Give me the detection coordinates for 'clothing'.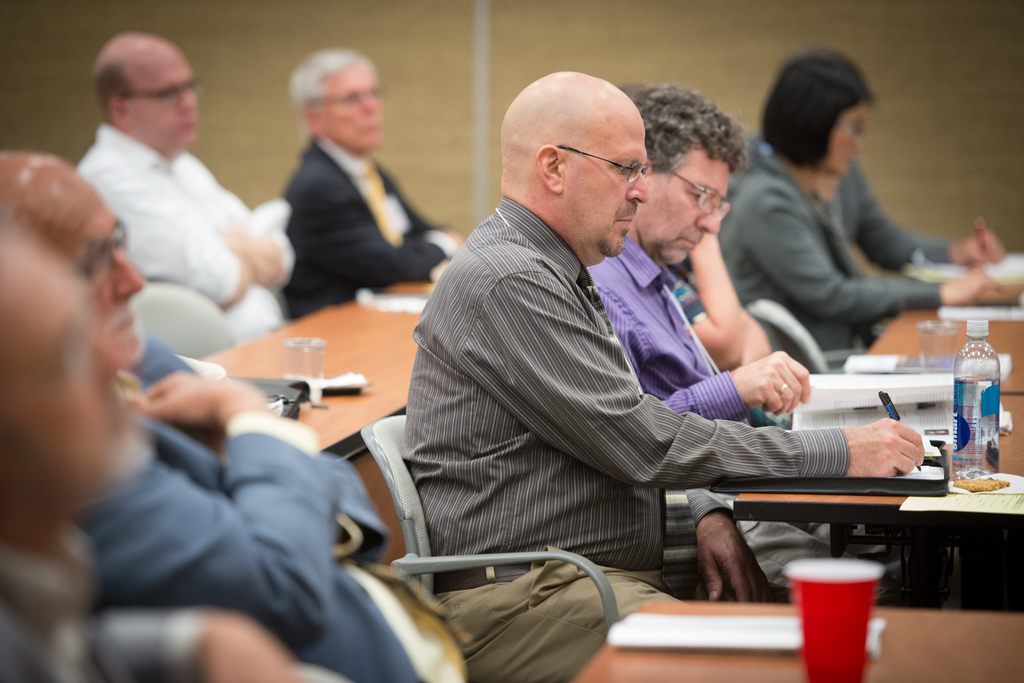
box=[280, 129, 467, 330].
